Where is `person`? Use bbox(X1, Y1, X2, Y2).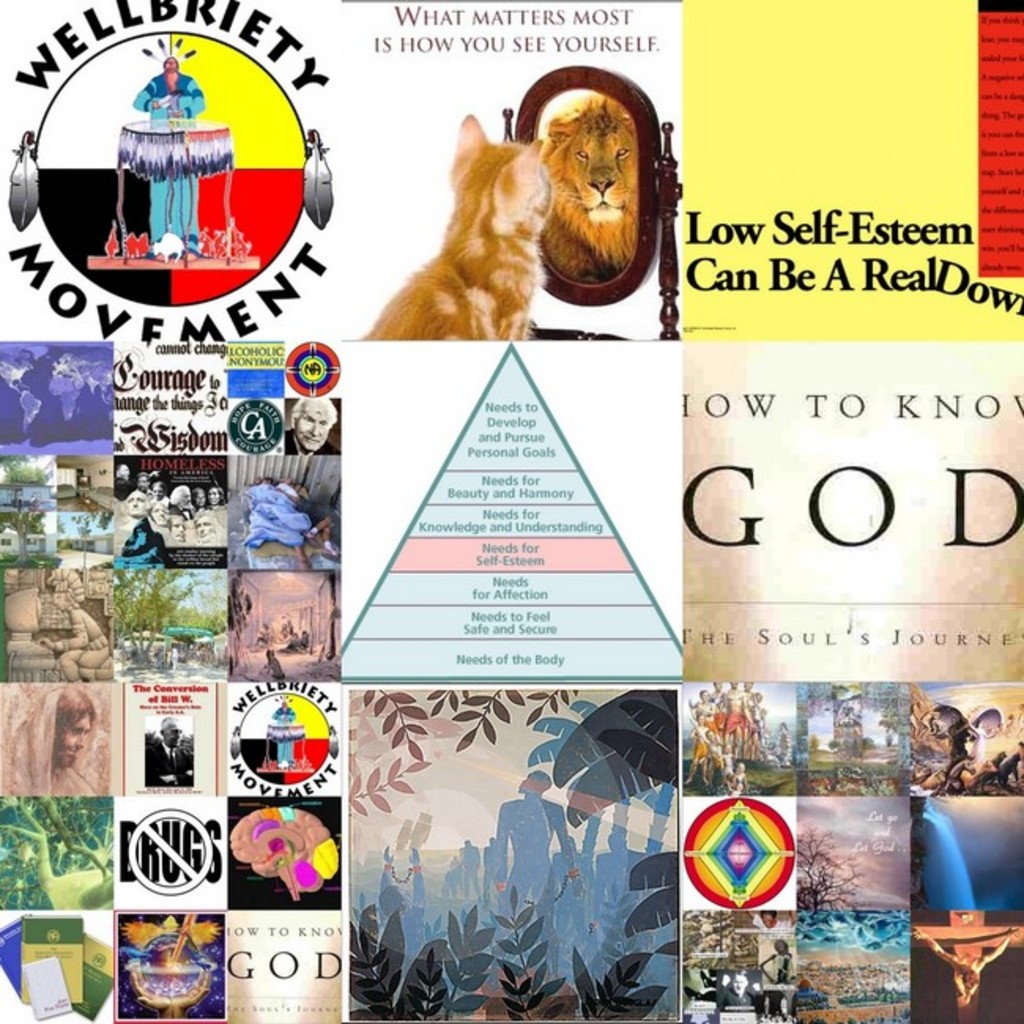
bbox(0, 684, 102, 796).
